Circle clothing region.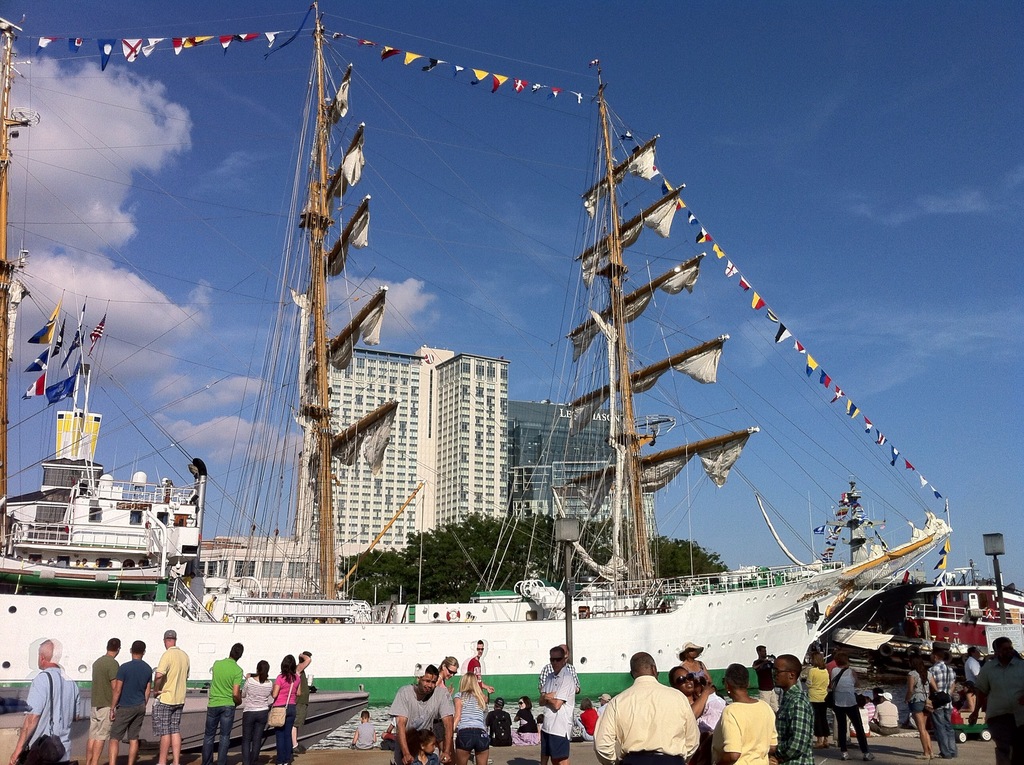
Region: 538, 664, 574, 763.
